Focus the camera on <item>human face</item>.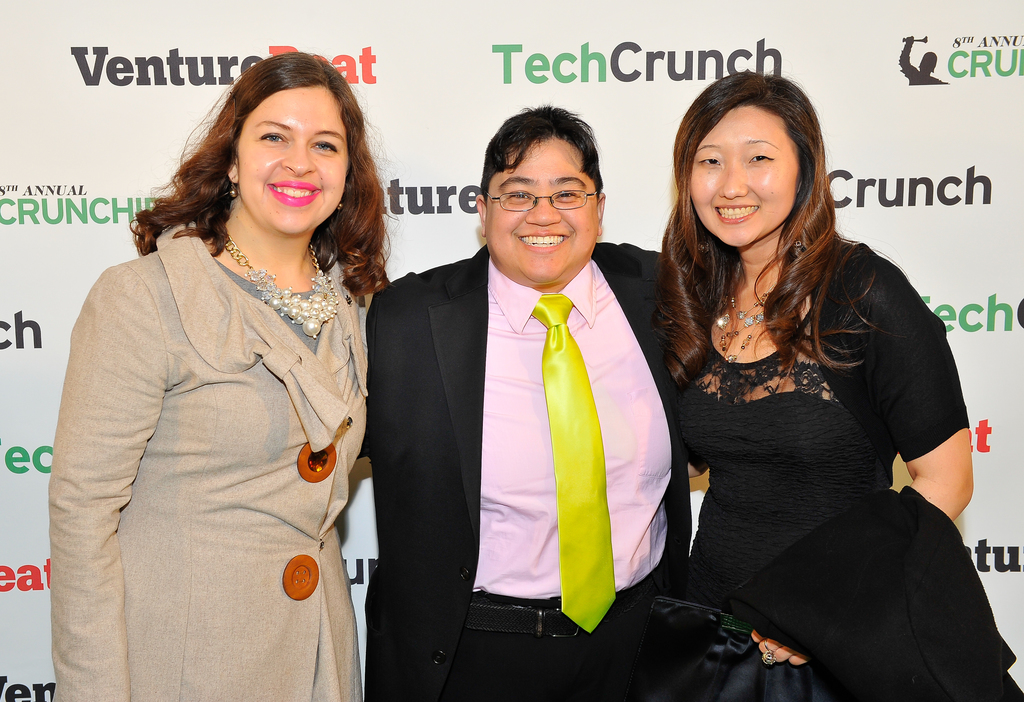
Focus region: locate(689, 106, 806, 247).
